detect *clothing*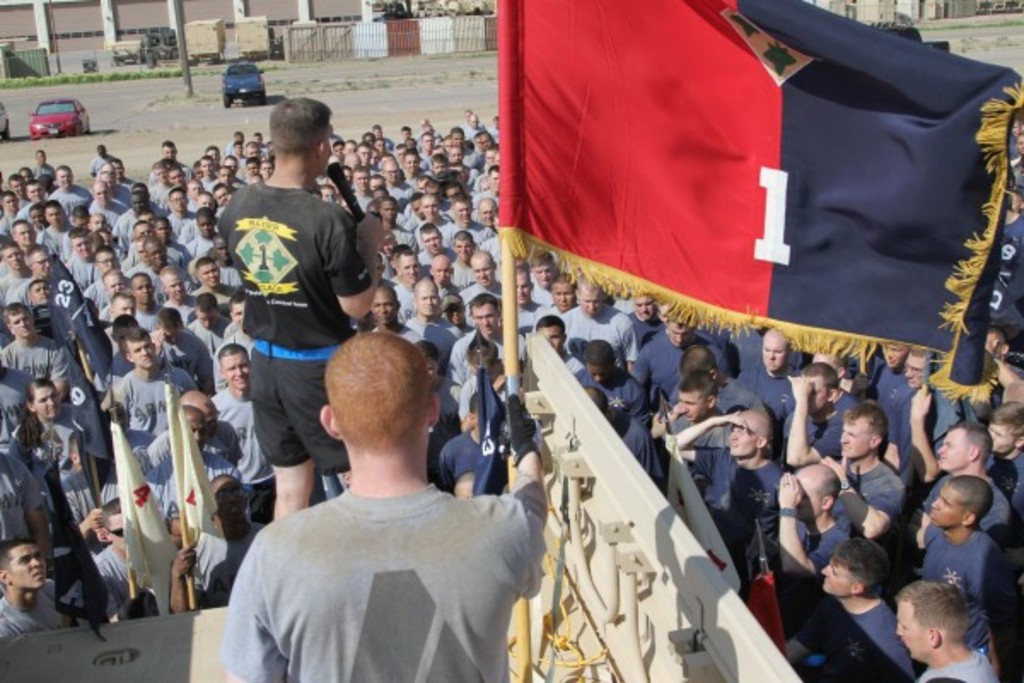
x1=92, y1=154, x2=116, y2=169
